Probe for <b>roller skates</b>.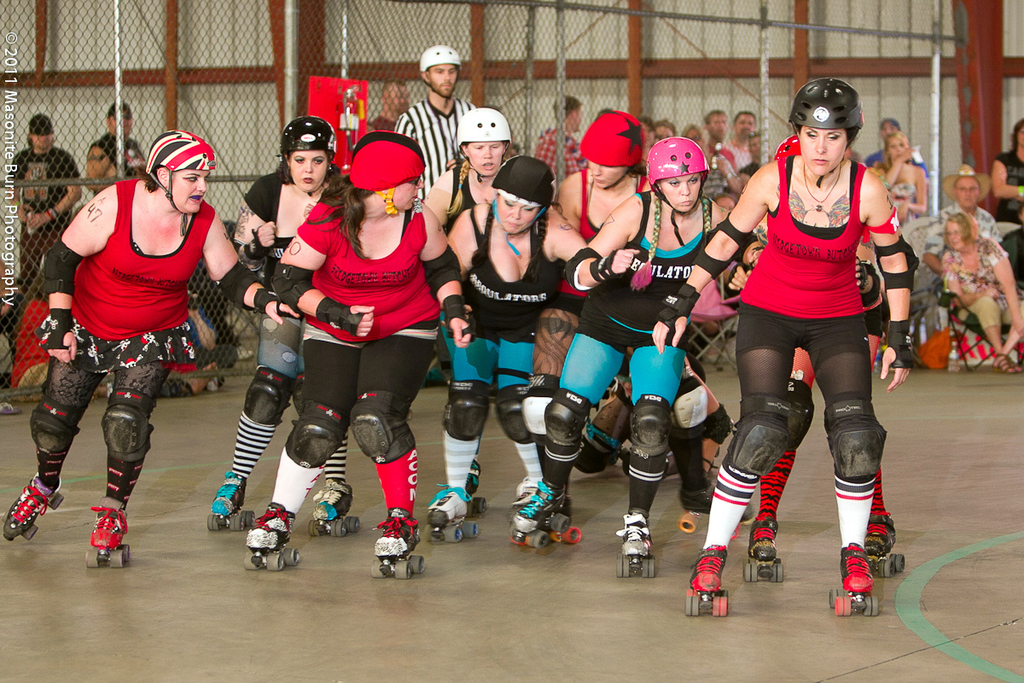
Probe result: bbox=(370, 508, 424, 580).
